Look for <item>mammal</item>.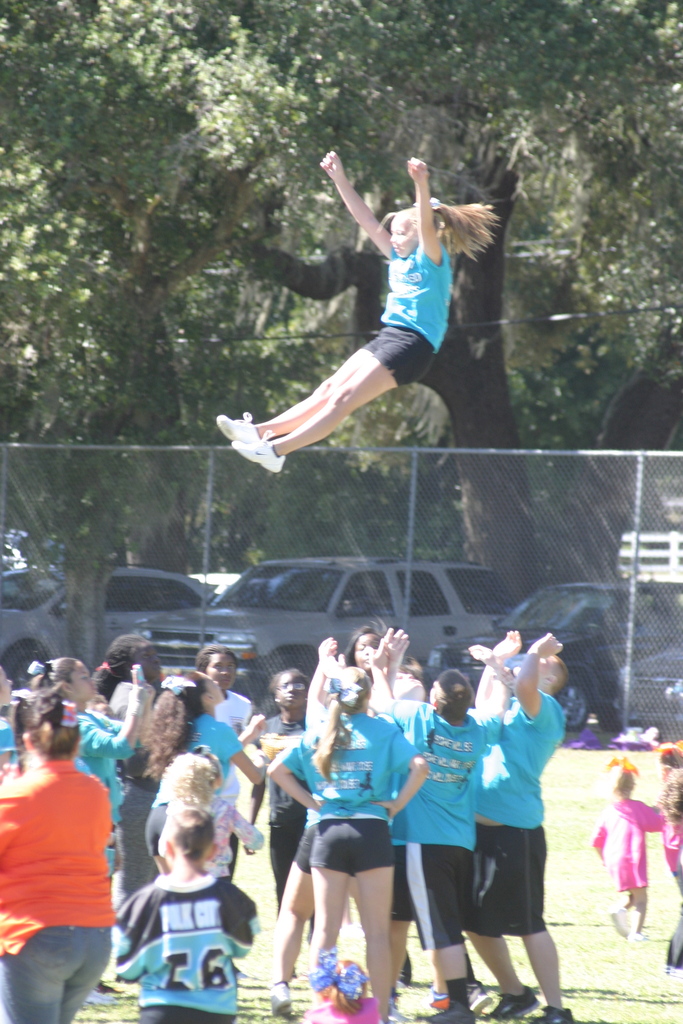
Found: [x1=589, y1=756, x2=672, y2=936].
